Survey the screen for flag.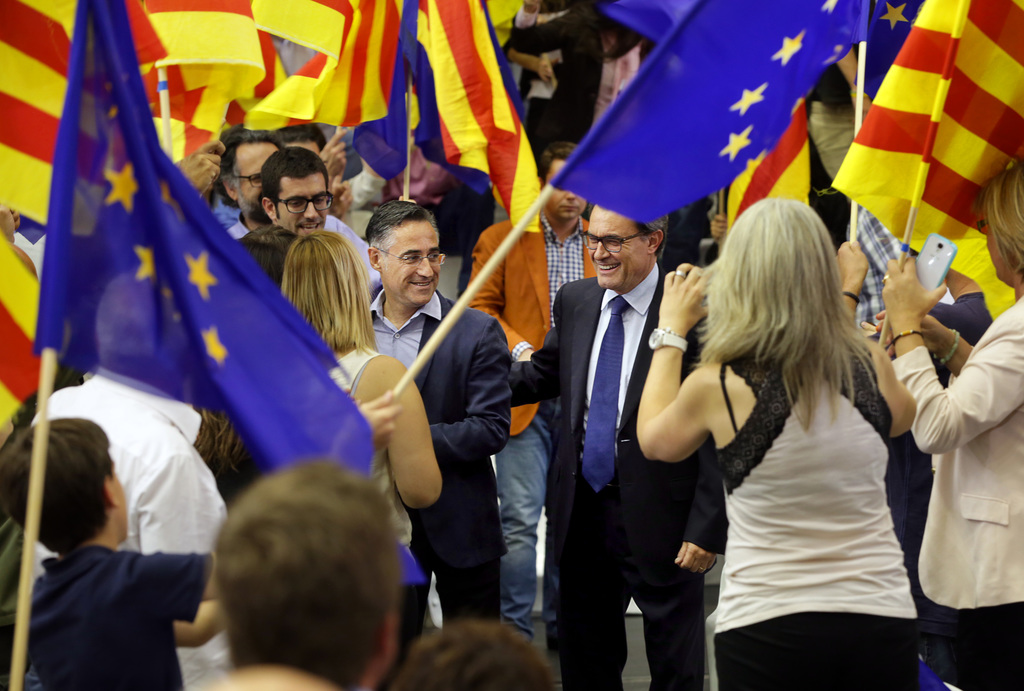
Survey found: {"x1": 123, "y1": 0, "x2": 267, "y2": 109}.
